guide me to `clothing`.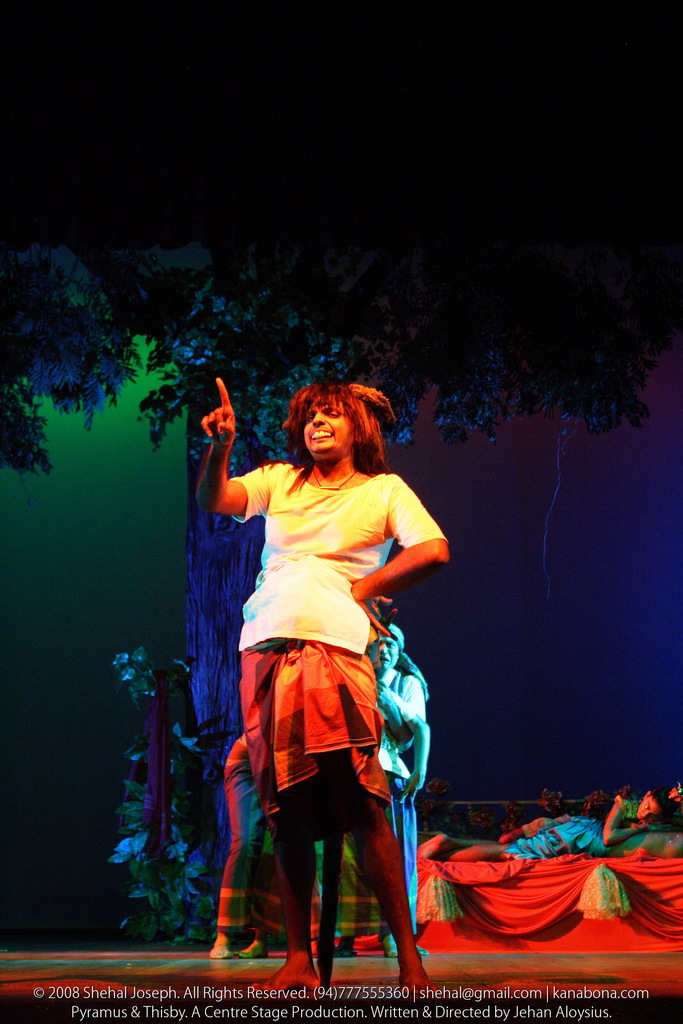
Guidance: 227:457:445:814.
